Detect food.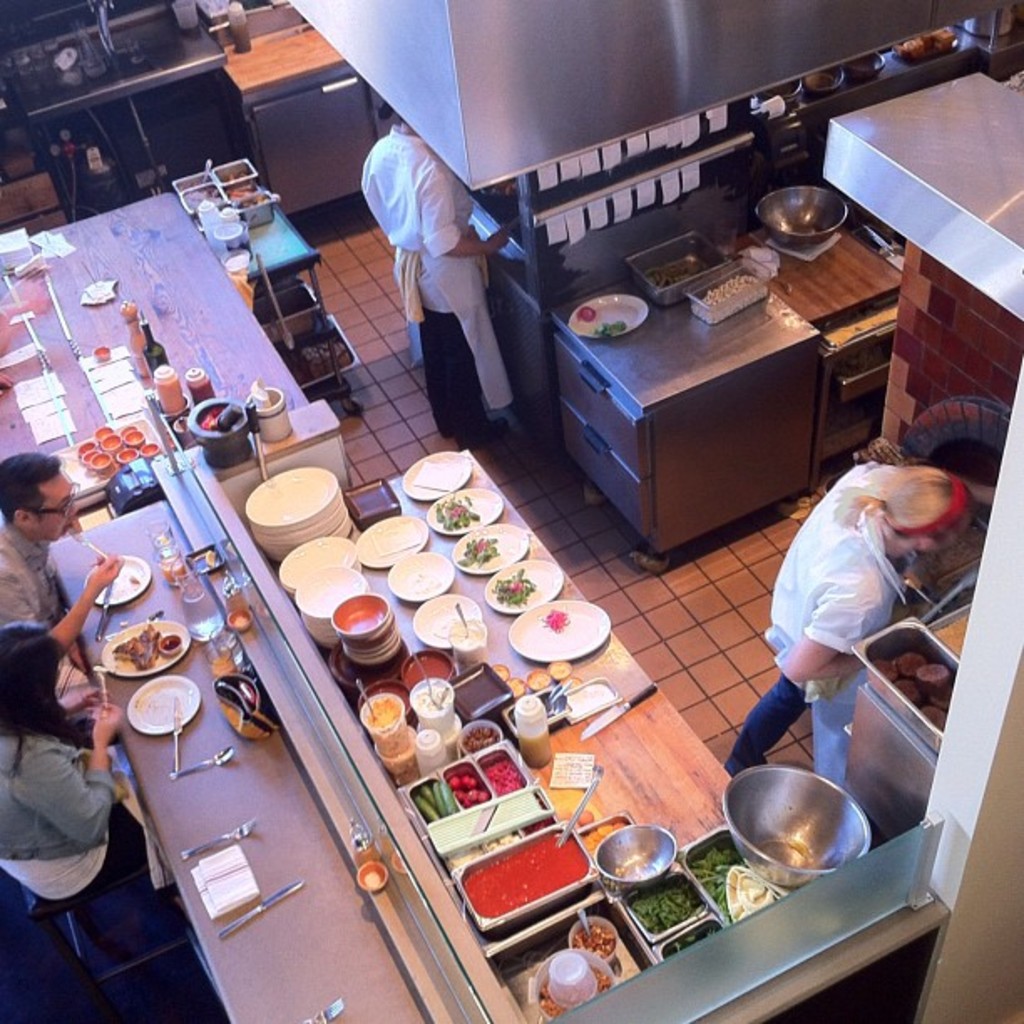
Detected at bbox=[120, 569, 146, 591].
